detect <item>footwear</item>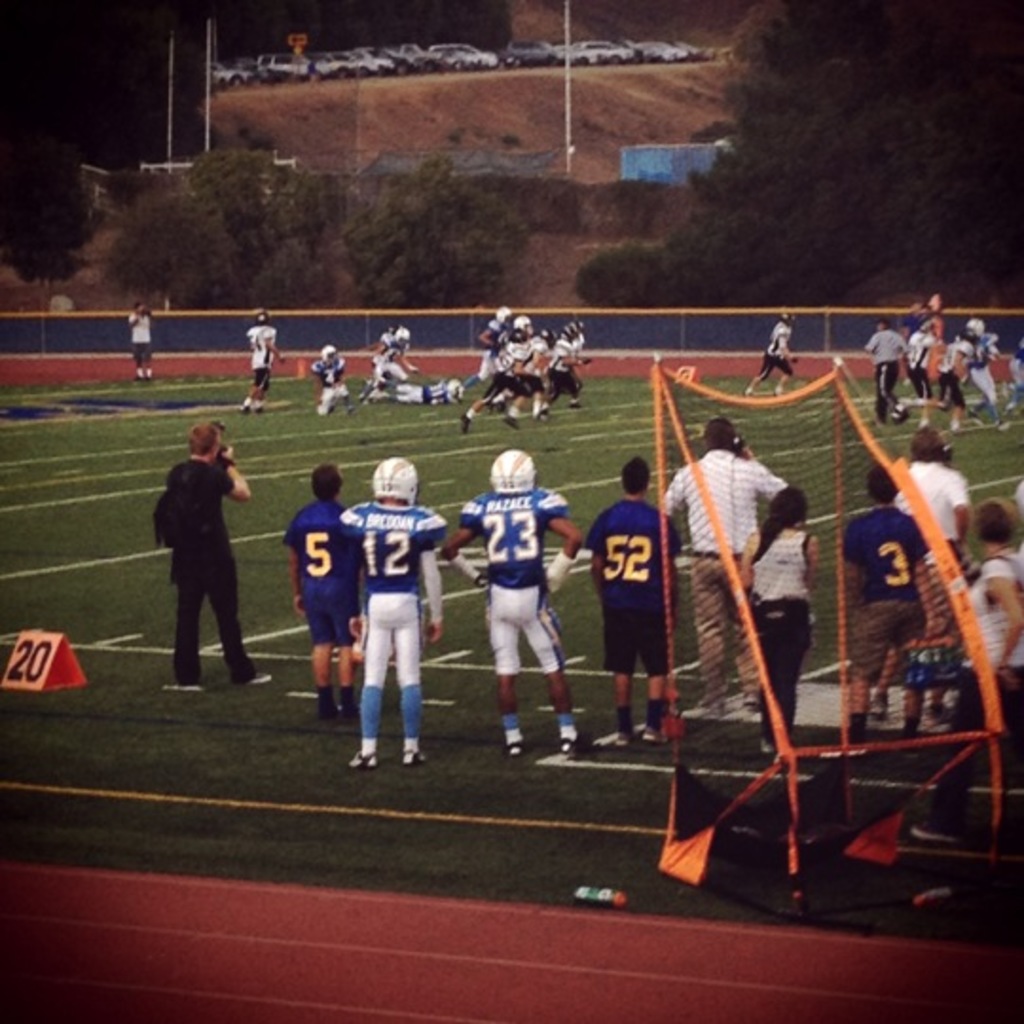
[347,743,377,768]
